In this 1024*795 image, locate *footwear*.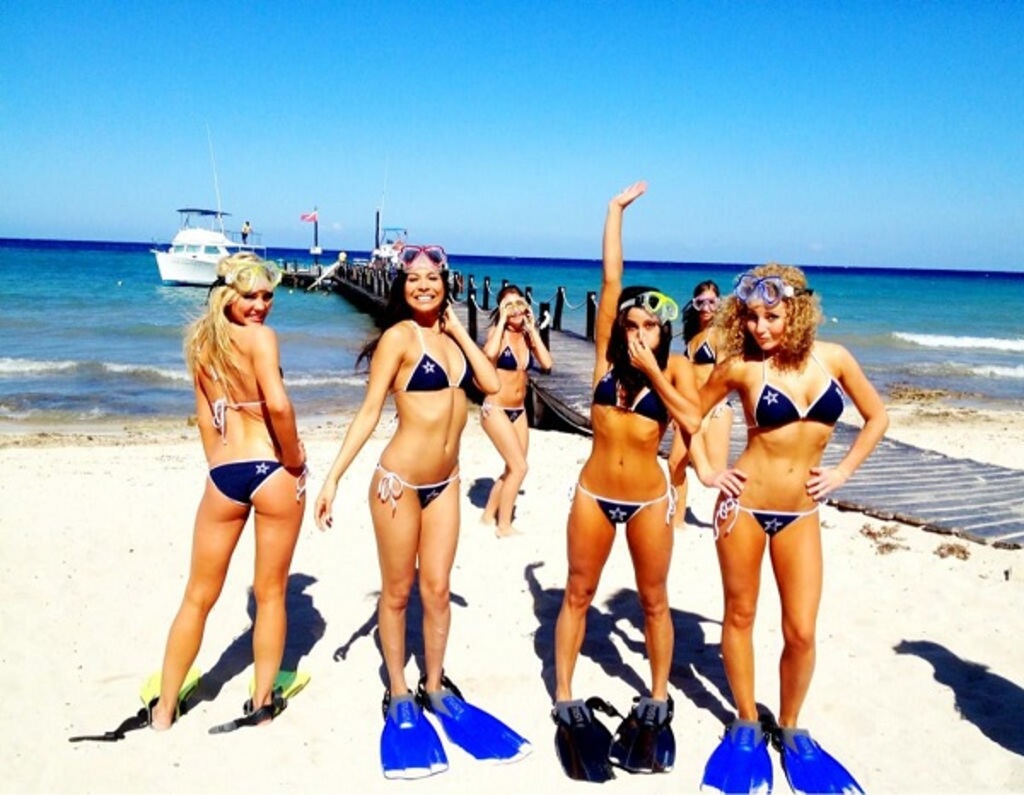
Bounding box: <box>548,696,618,781</box>.
